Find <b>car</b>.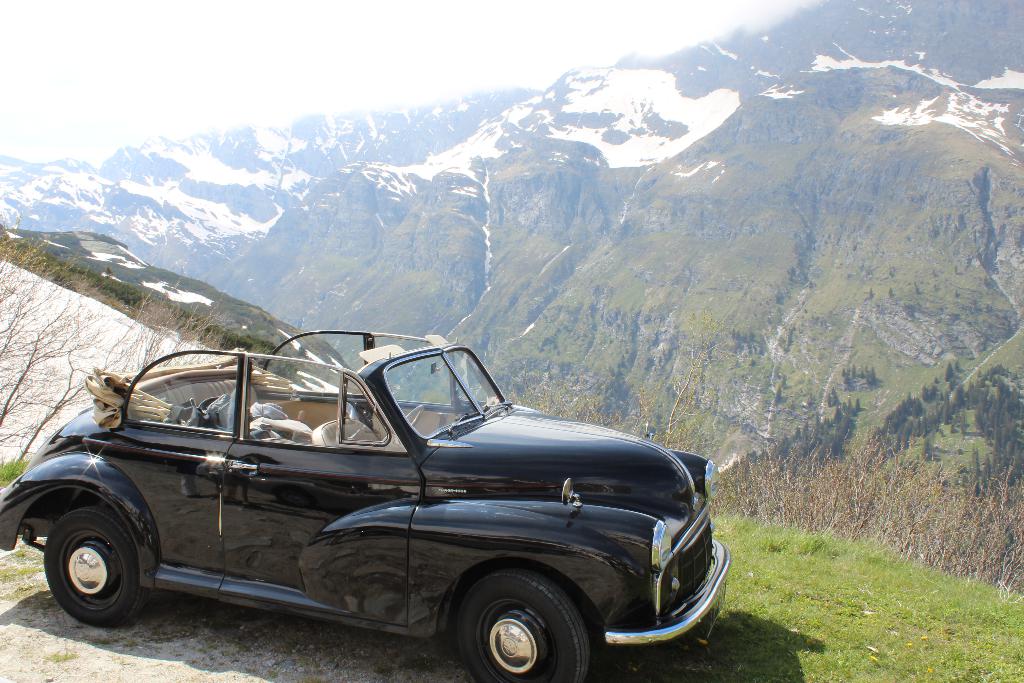
x1=0, y1=341, x2=748, y2=670.
